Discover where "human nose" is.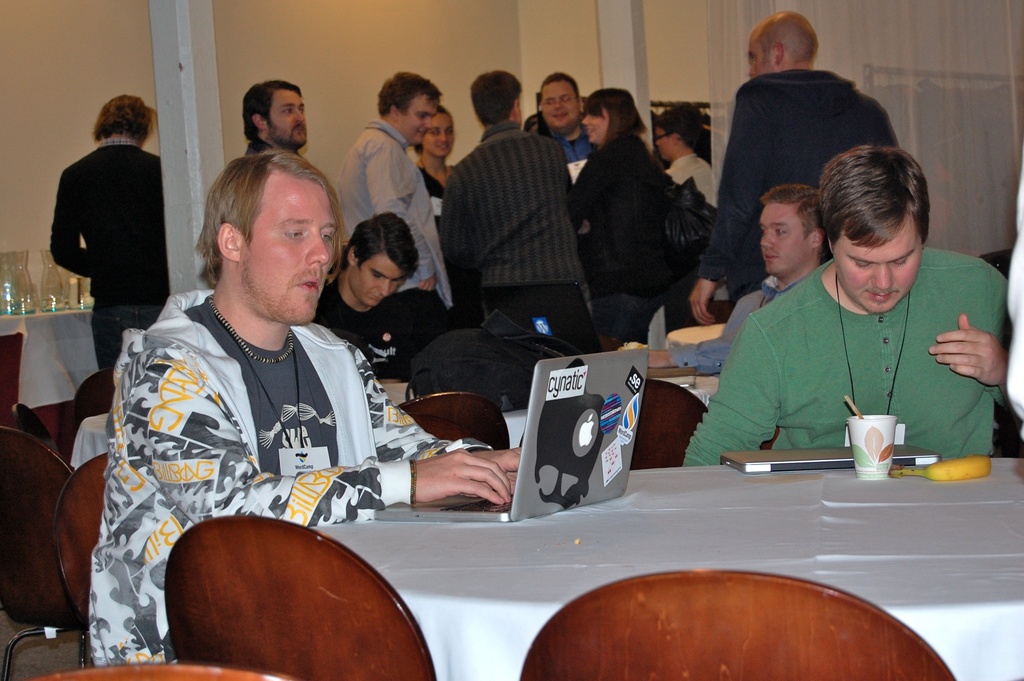
Discovered at [x1=871, y1=263, x2=893, y2=288].
